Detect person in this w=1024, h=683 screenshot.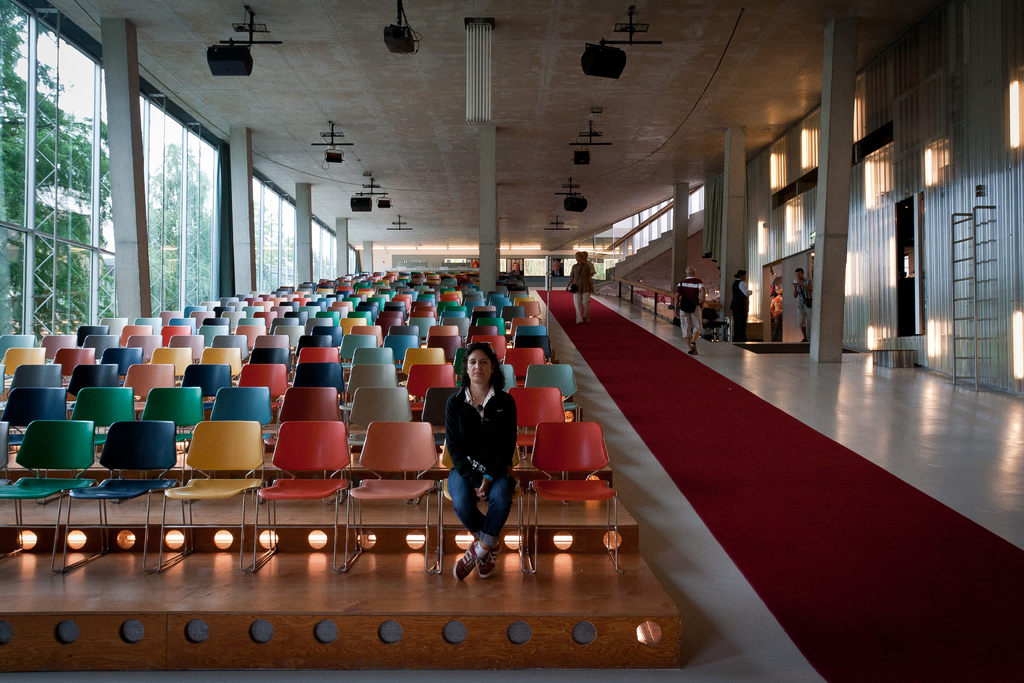
Detection: bbox=[790, 262, 815, 341].
